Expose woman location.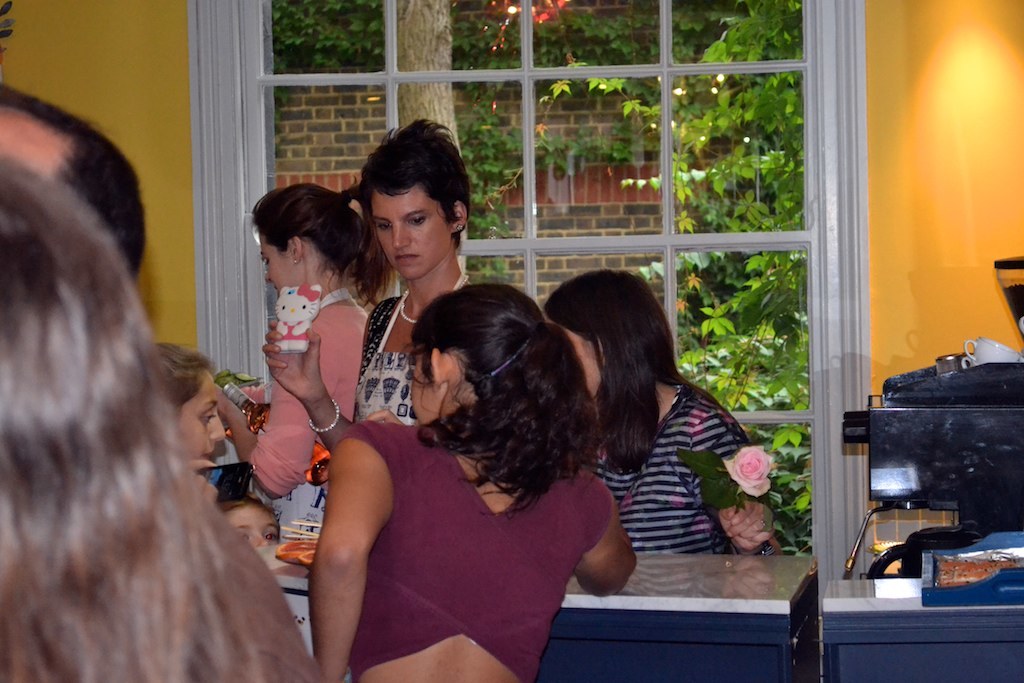
Exposed at [x1=296, y1=258, x2=615, y2=670].
